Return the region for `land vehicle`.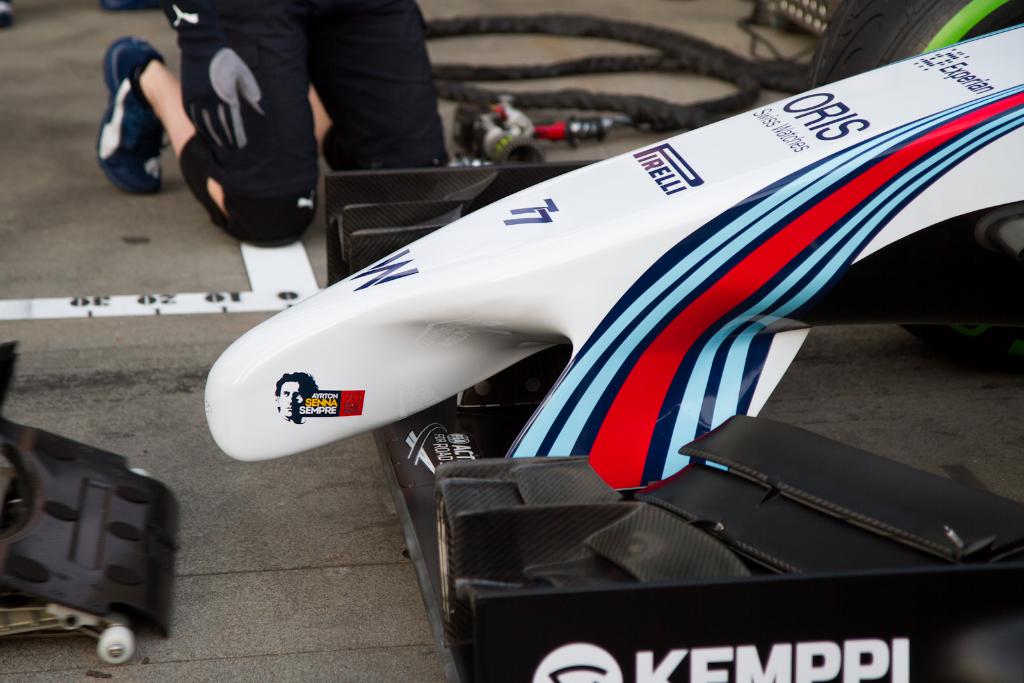
bbox(234, 28, 1004, 621).
